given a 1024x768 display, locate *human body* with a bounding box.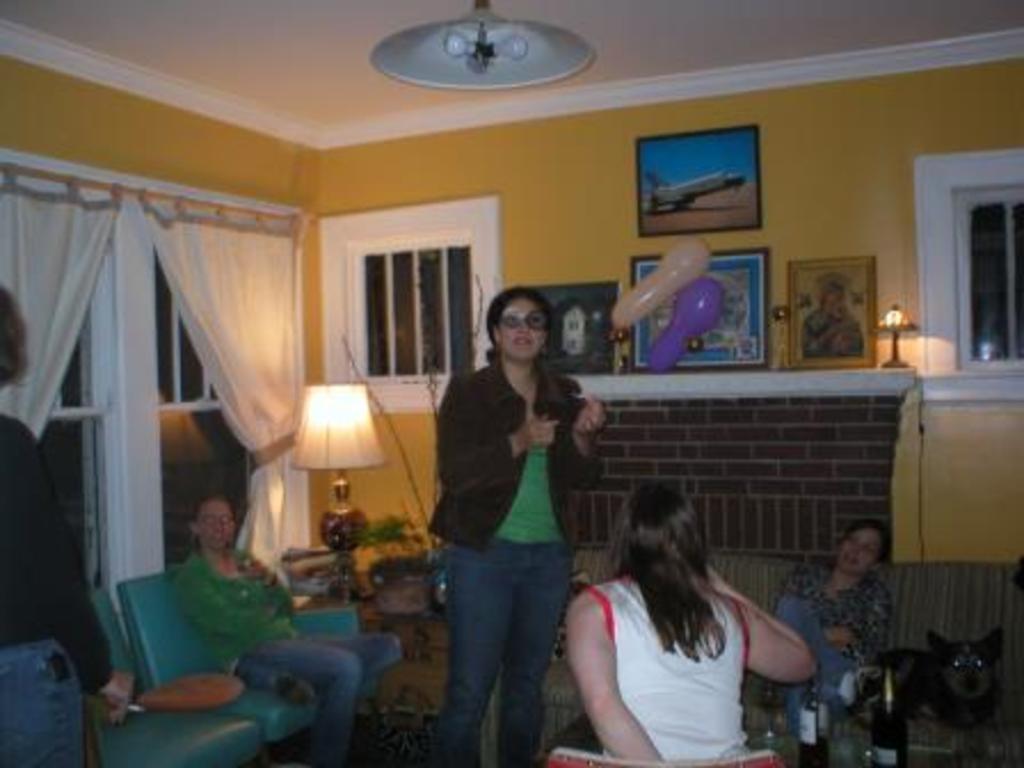
Located: bbox(560, 569, 818, 766).
